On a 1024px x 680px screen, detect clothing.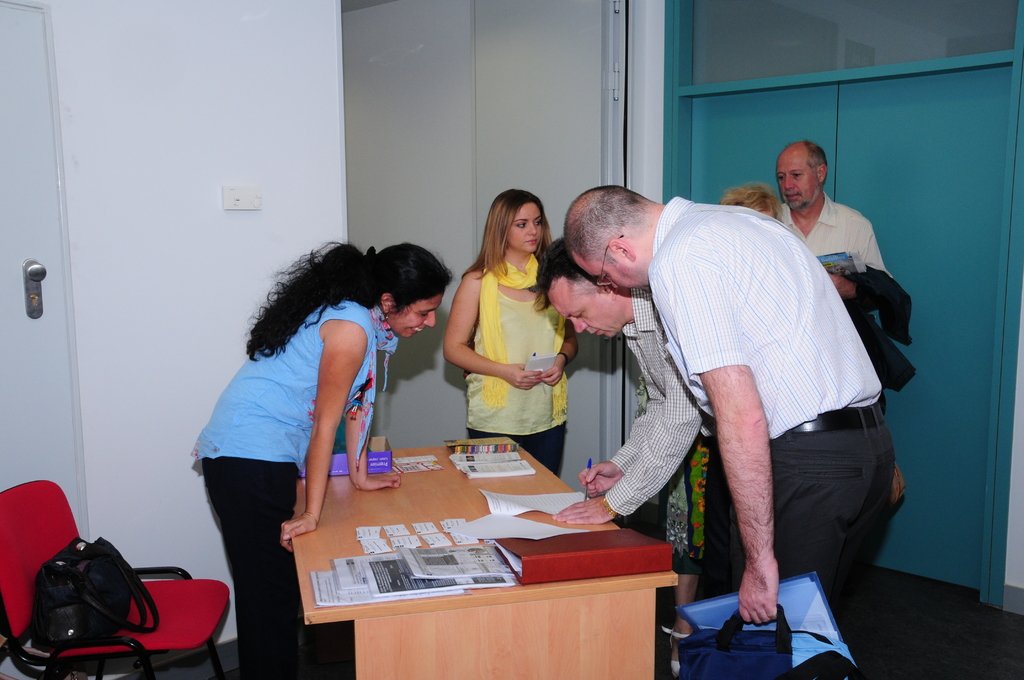
(x1=184, y1=298, x2=399, y2=679).
